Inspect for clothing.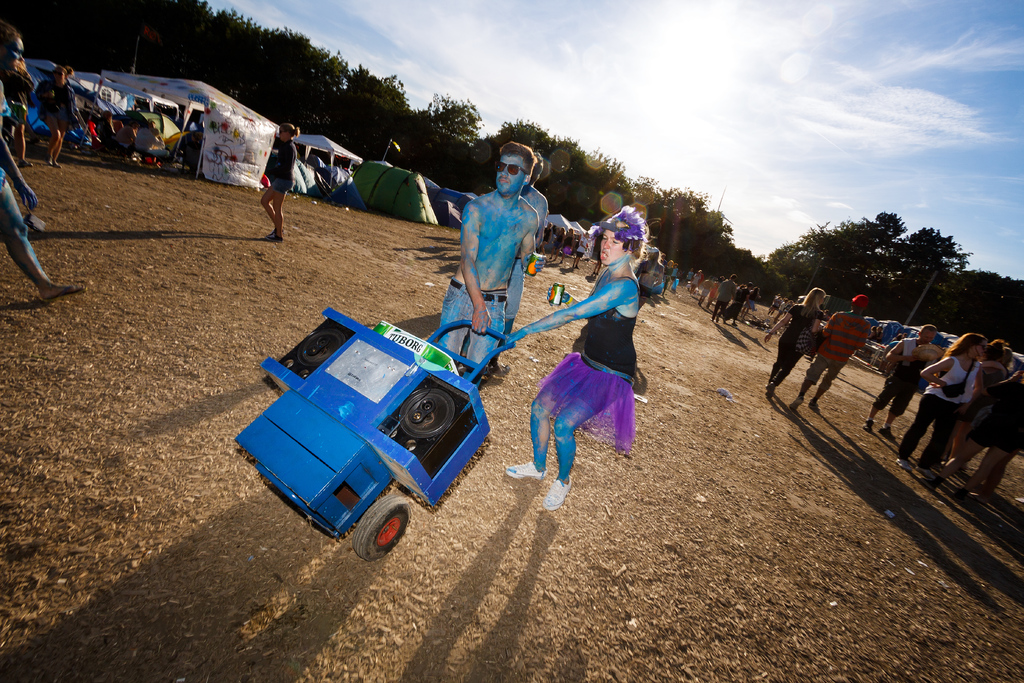
Inspection: l=635, t=259, r=659, b=307.
